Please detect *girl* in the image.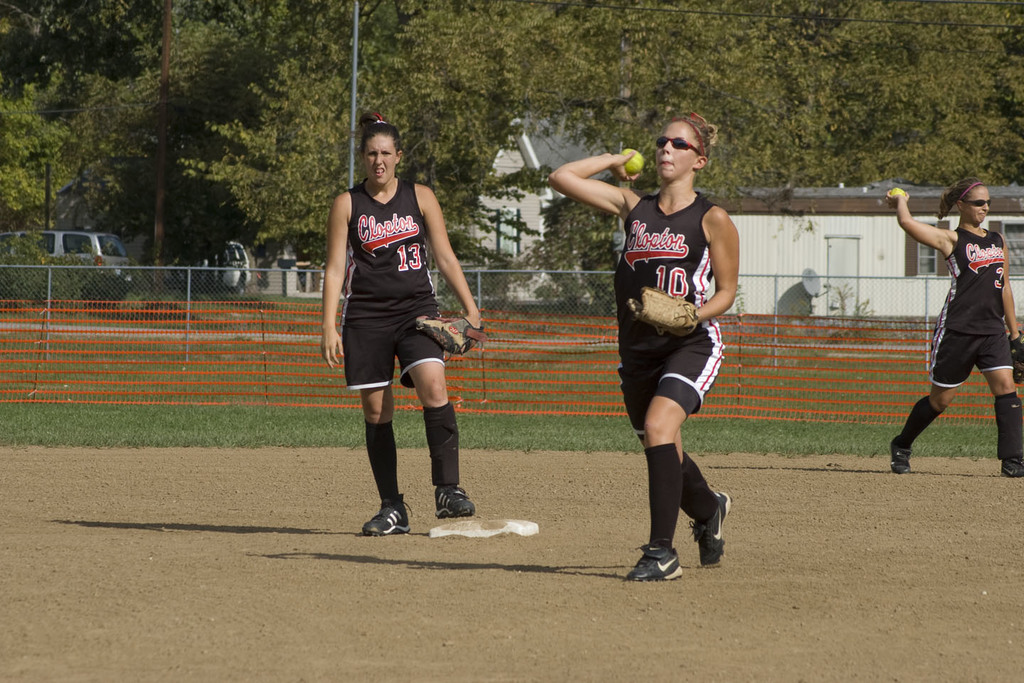
x1=547, y1=115, x2=740, y2=581.
